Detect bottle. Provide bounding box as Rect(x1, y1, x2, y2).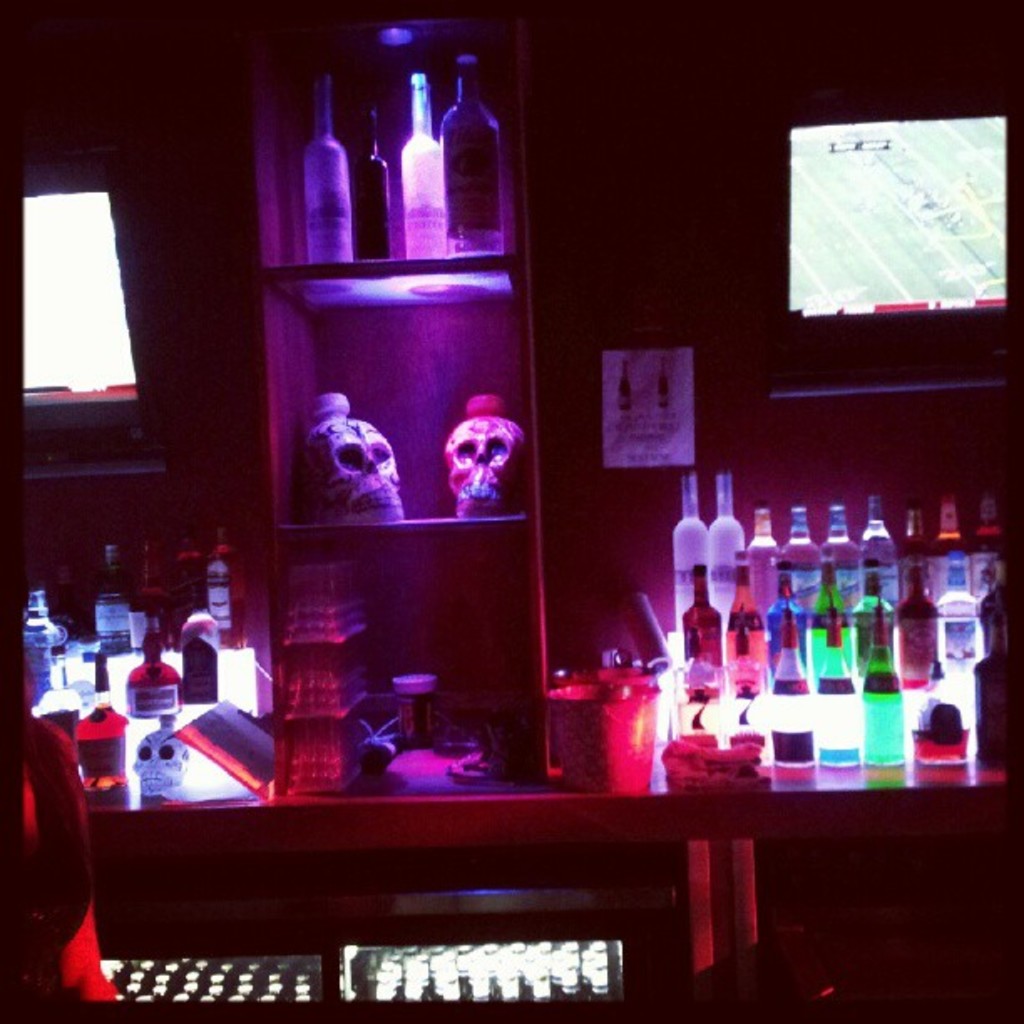
Rect(817, 505, 863, 606).
